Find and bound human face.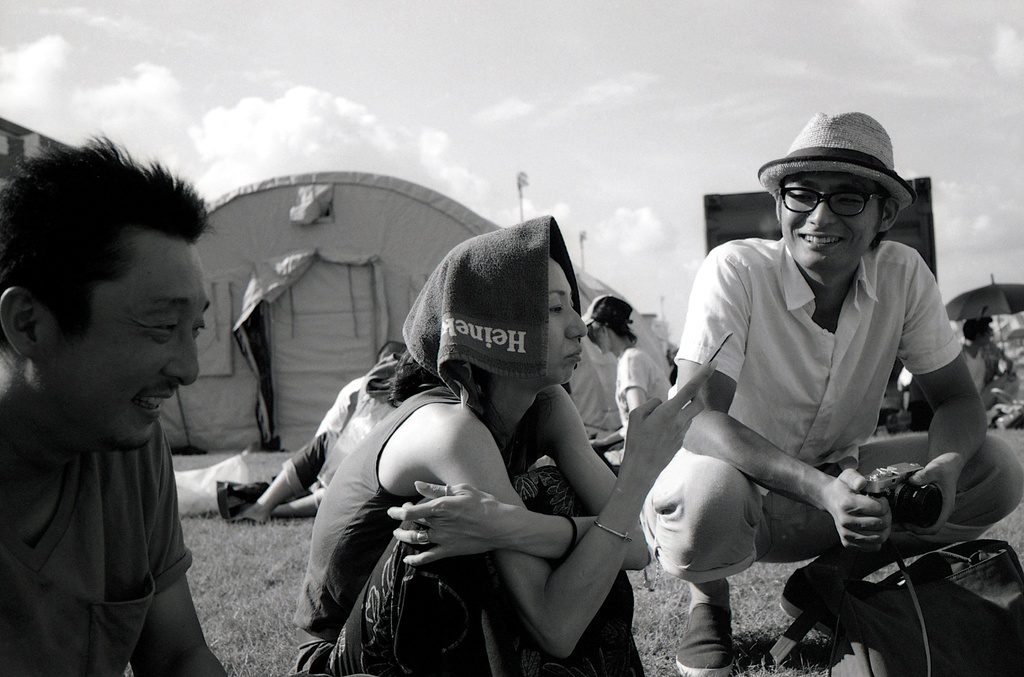
Bound: (x1=36, y1=229, x2=213, y2=457).
